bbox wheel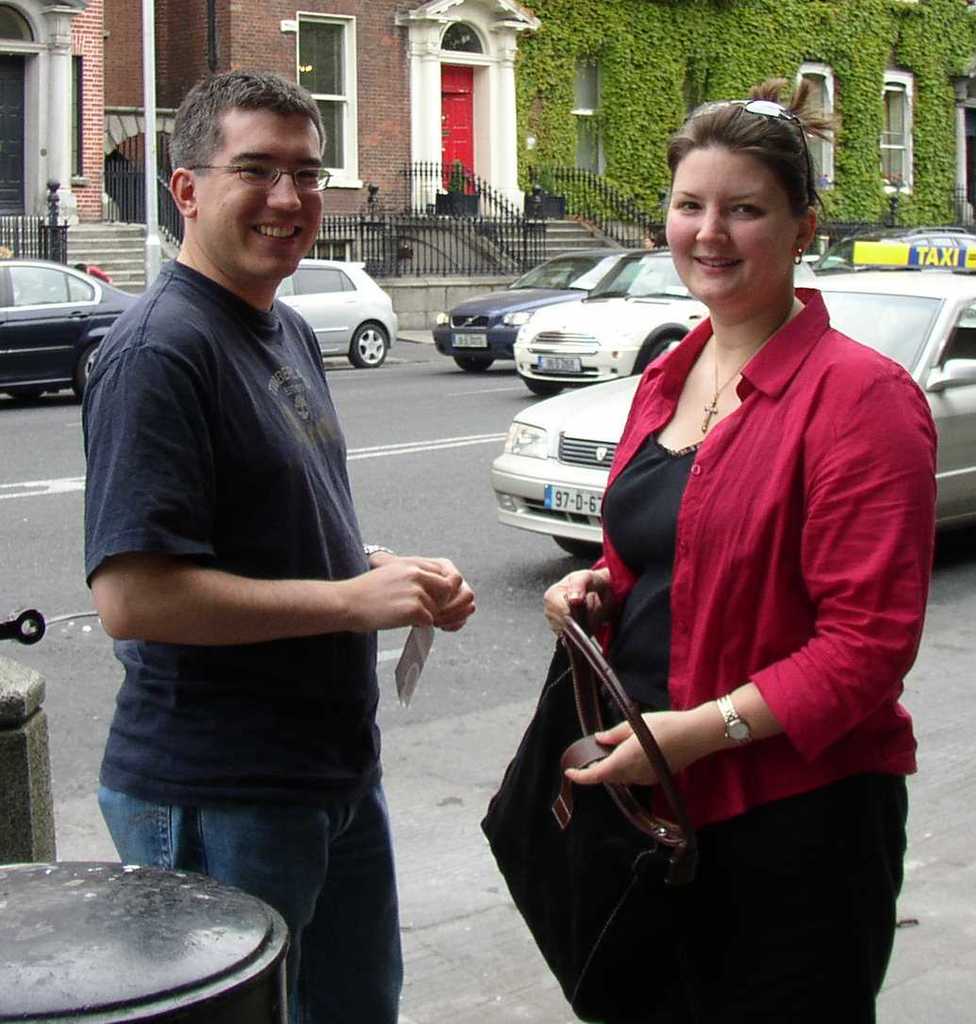
rect(554, 536, 603, 555)
